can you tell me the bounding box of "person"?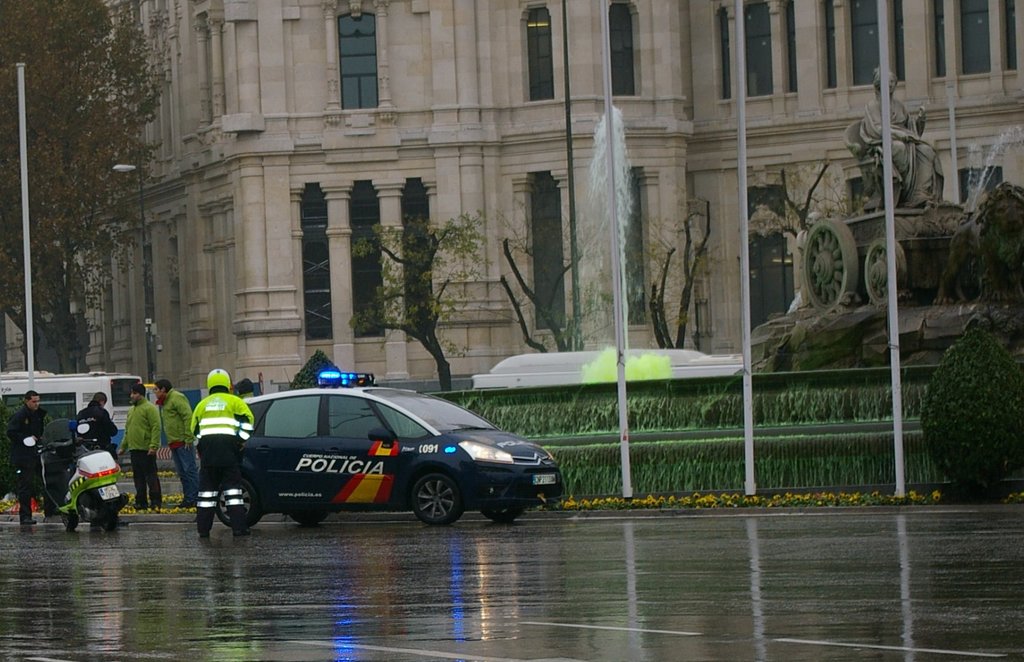
region(187, 370, 255, 538).
